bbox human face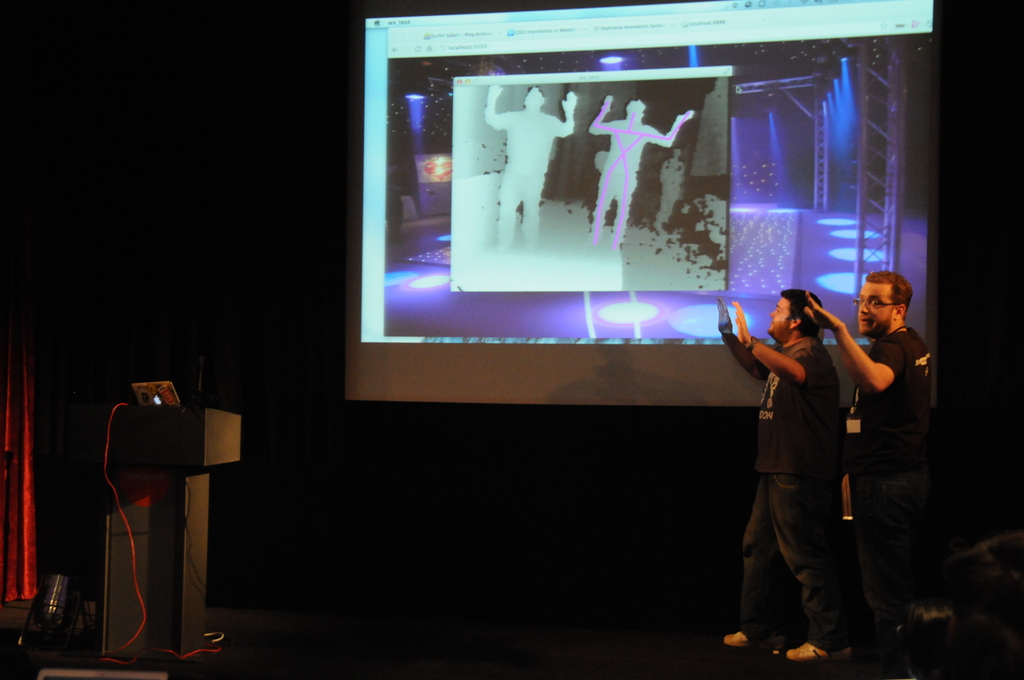
bbox(854, 280, 898, 340)
